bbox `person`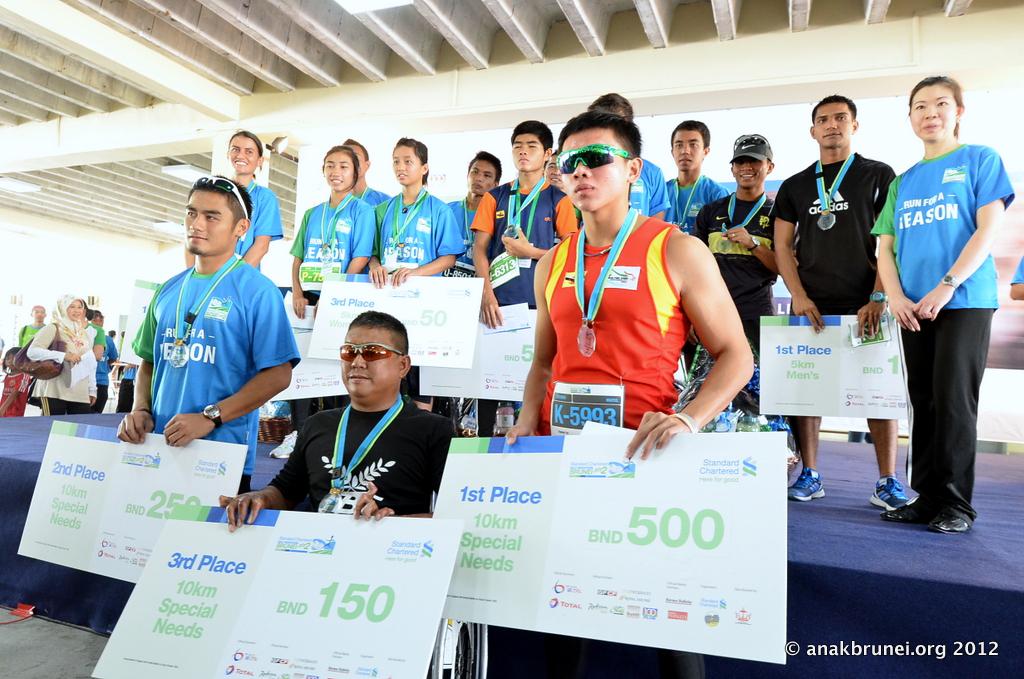
<bbox>27, 295, 97, 414</bbox>
